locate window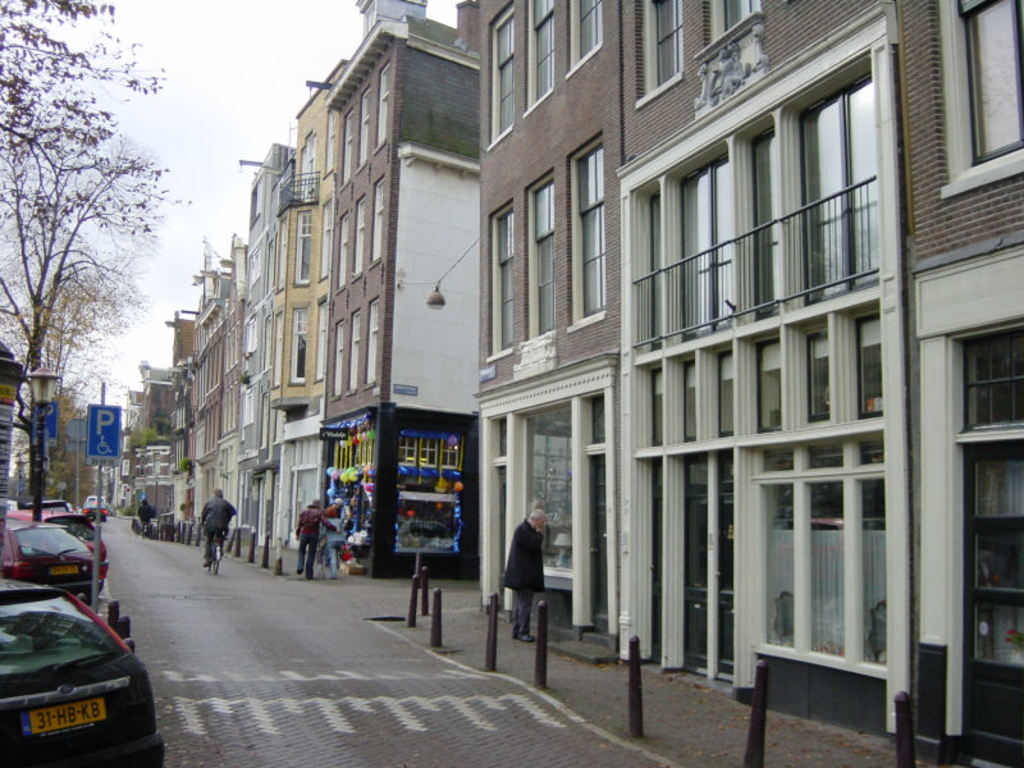
(left=763, top=444, right=791, bottom=475)
